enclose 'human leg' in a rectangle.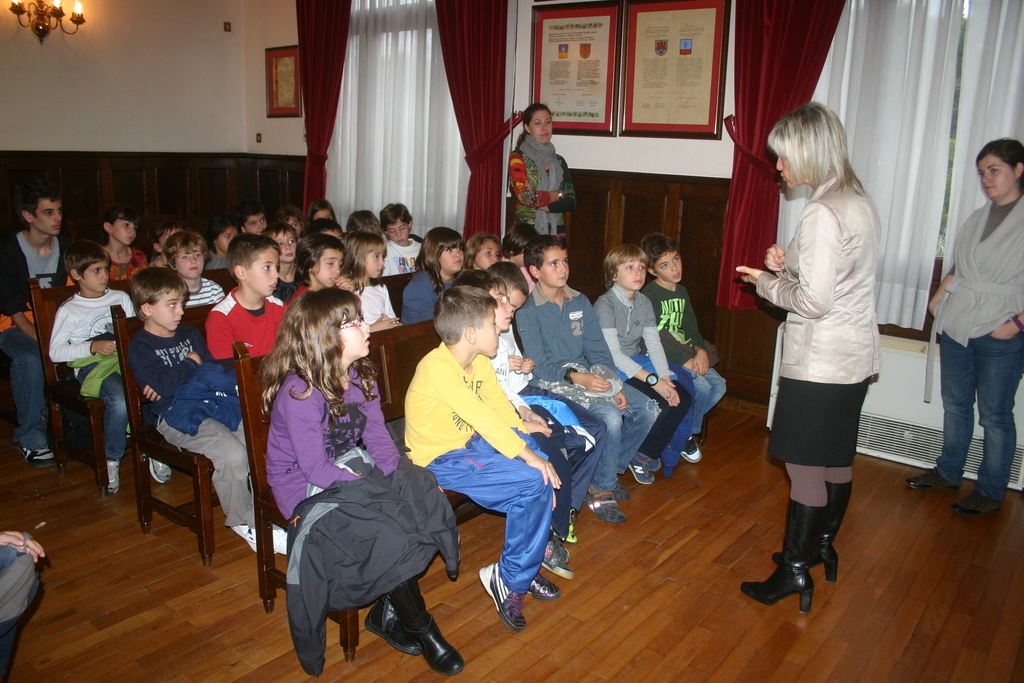
<bbox>770, 328, 867, 584</bbox>.
